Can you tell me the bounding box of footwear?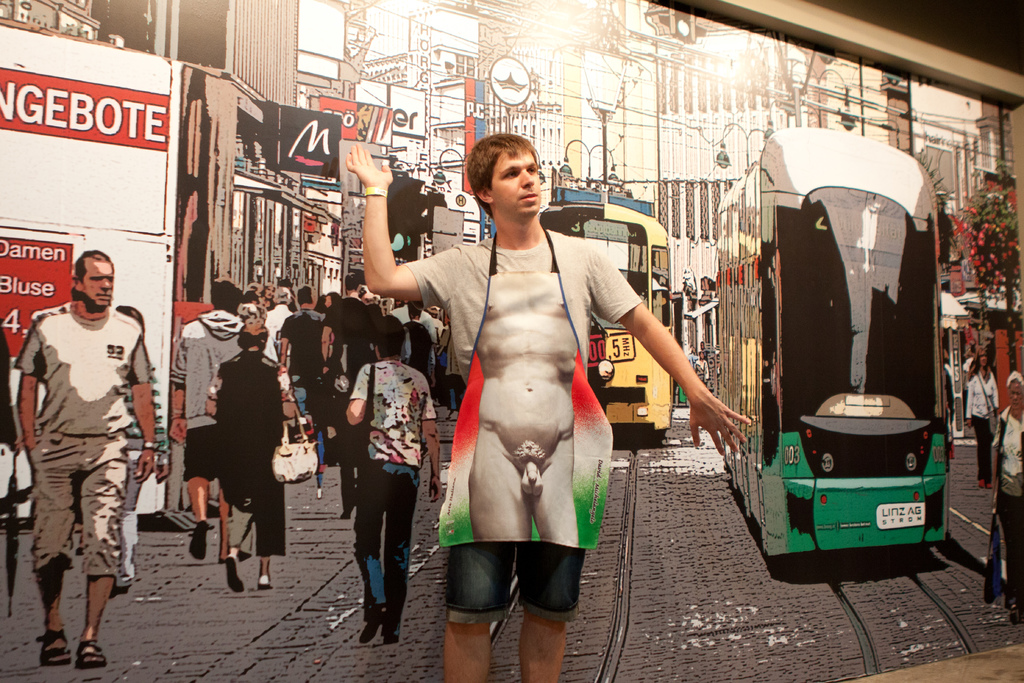
box(189, 520, 206, 559).
